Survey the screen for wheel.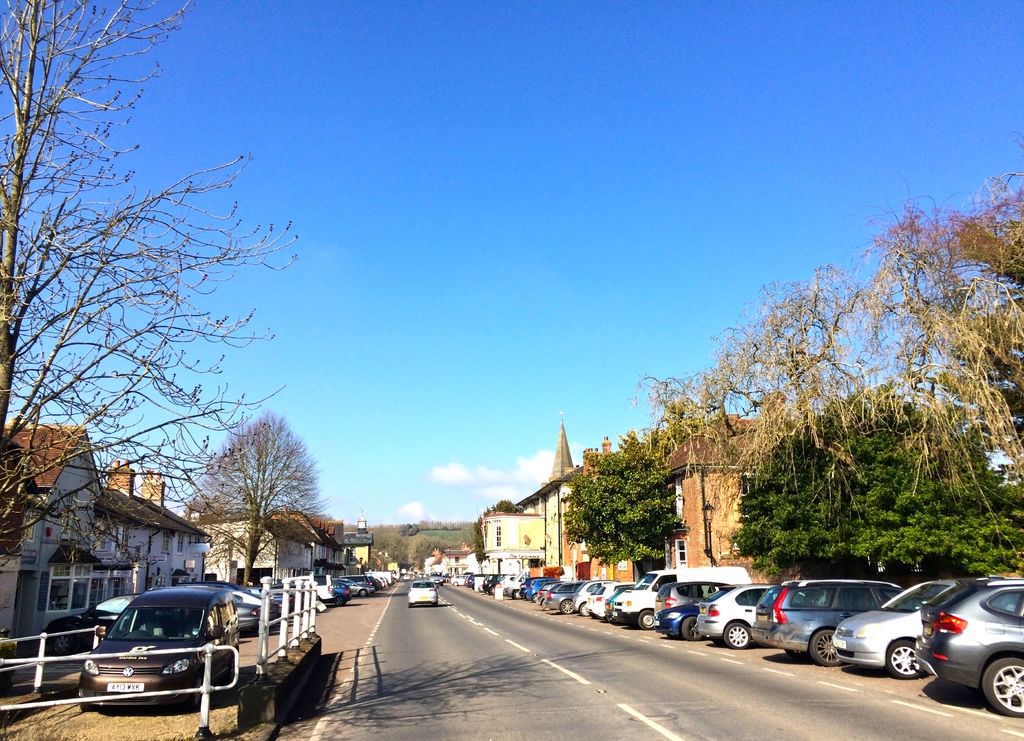
Survey found: l=981, t=655, r=1023, b=717.
